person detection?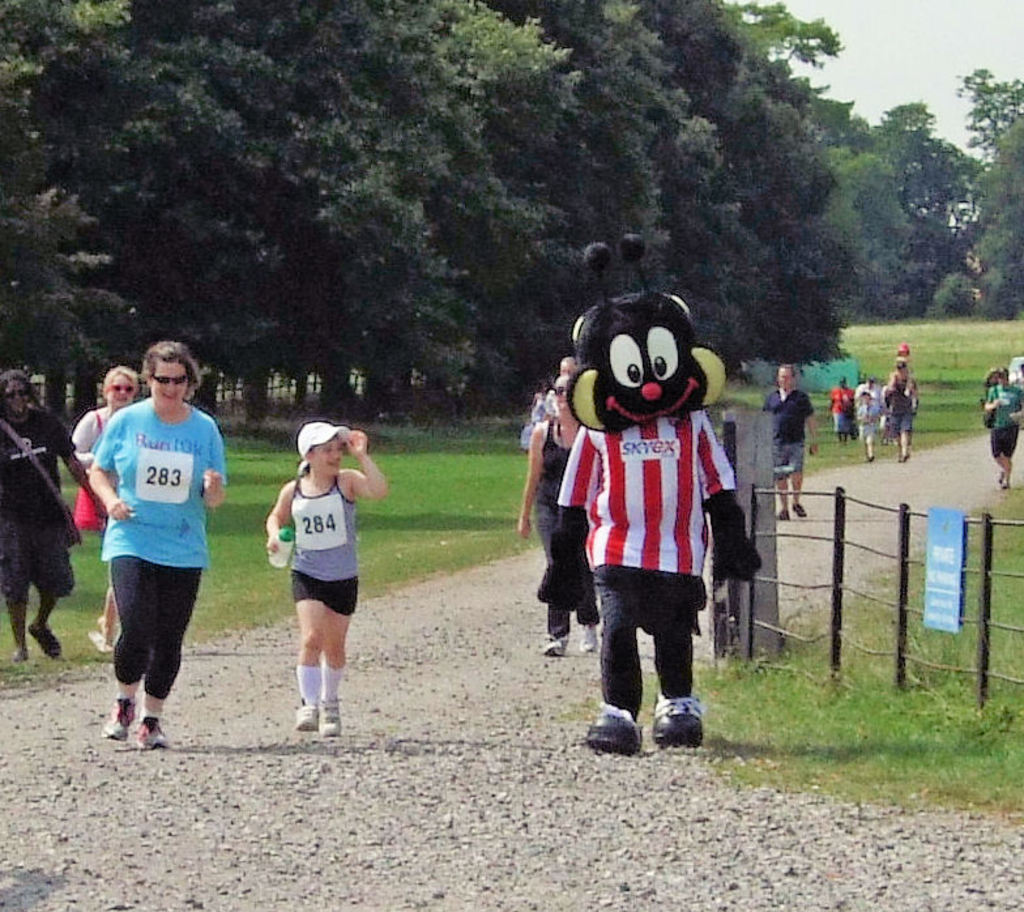
pyautogui.locateOnScreen(515, 366, 615, 670)
